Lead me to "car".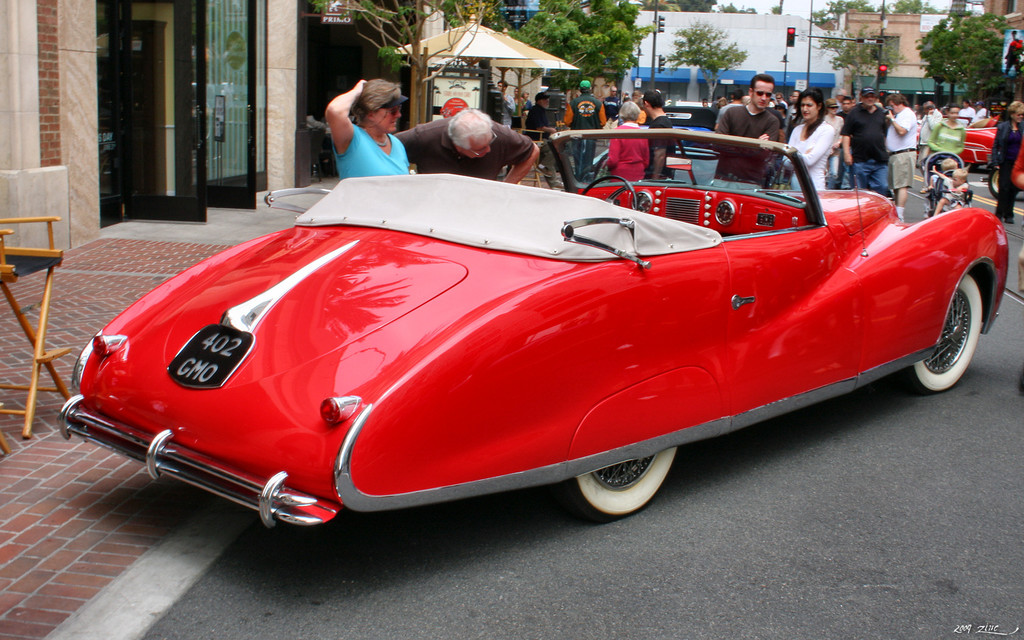
Lead to detection(54, 125, 1012, 520).
